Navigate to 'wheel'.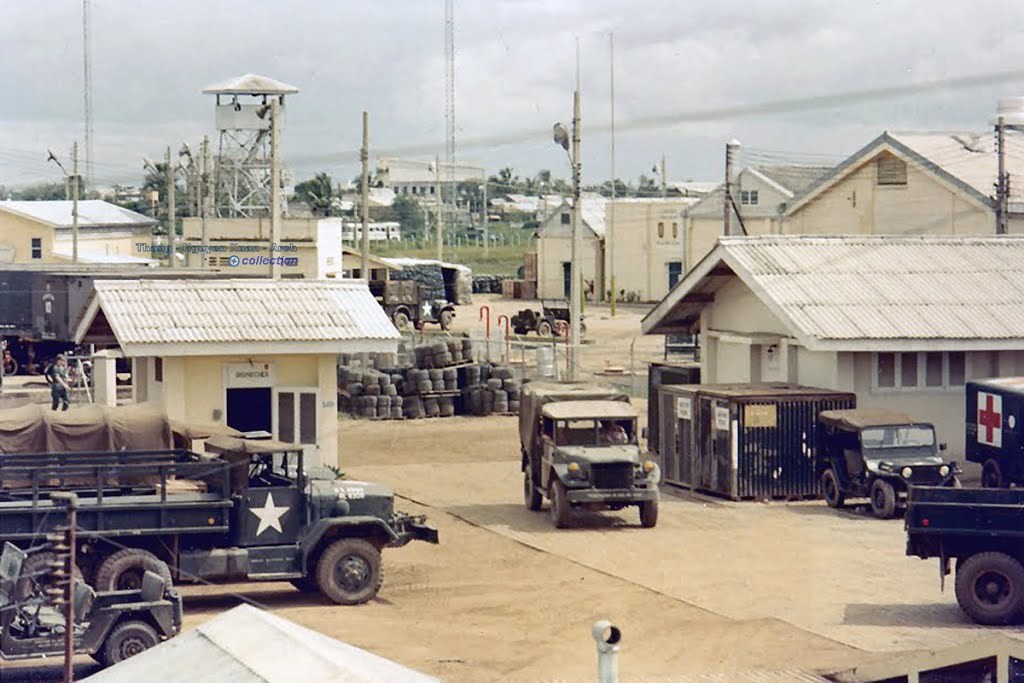
Navigation target: Rect(97, 548, 171, 587).
